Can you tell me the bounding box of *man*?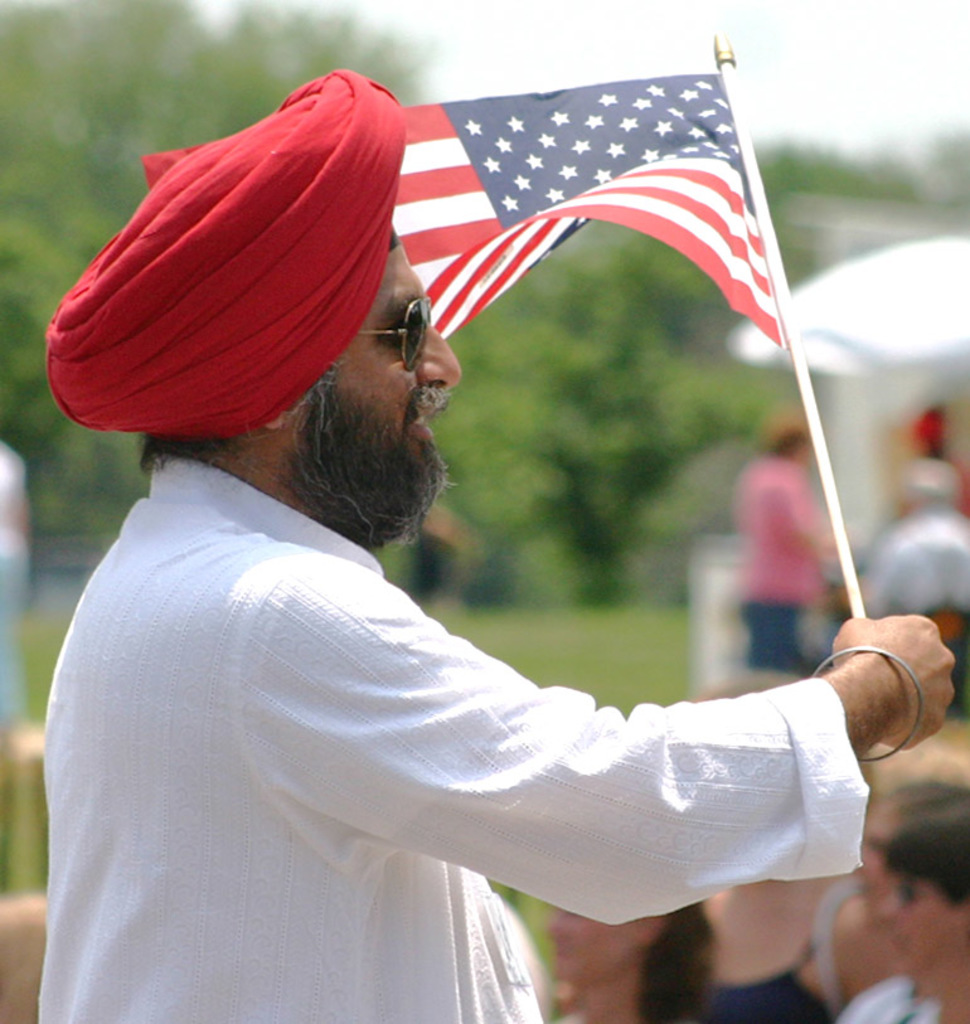
region(43, 72, 959, 1023).
